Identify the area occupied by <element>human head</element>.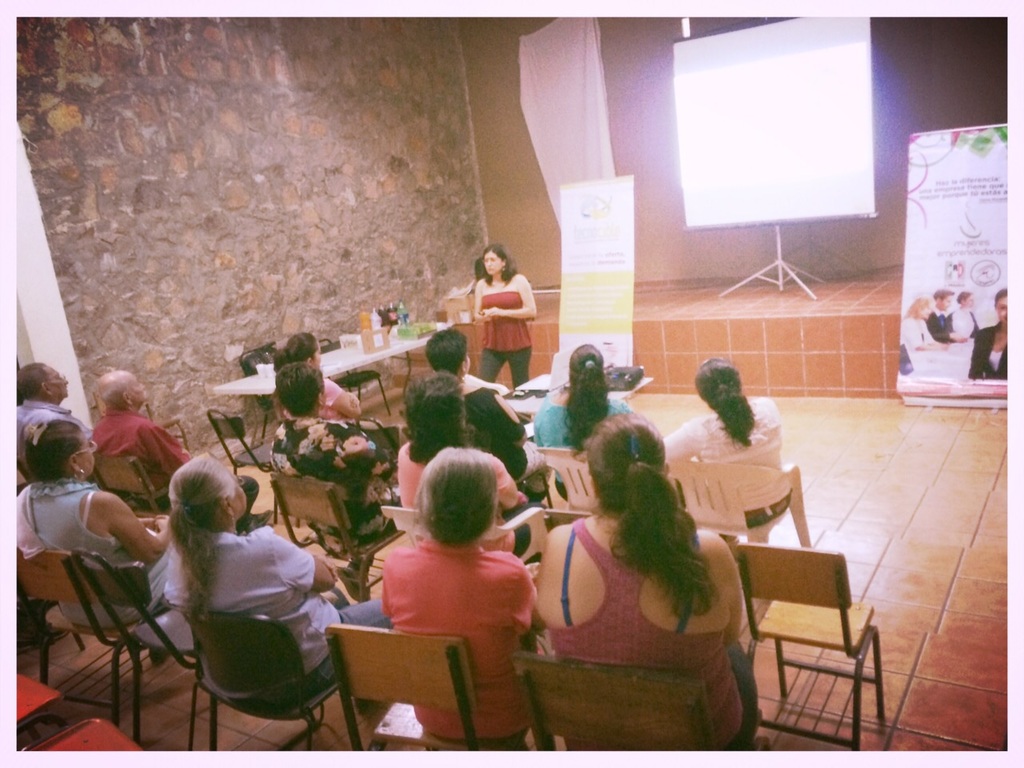
Area: <box>482,242,514,278</box>.
